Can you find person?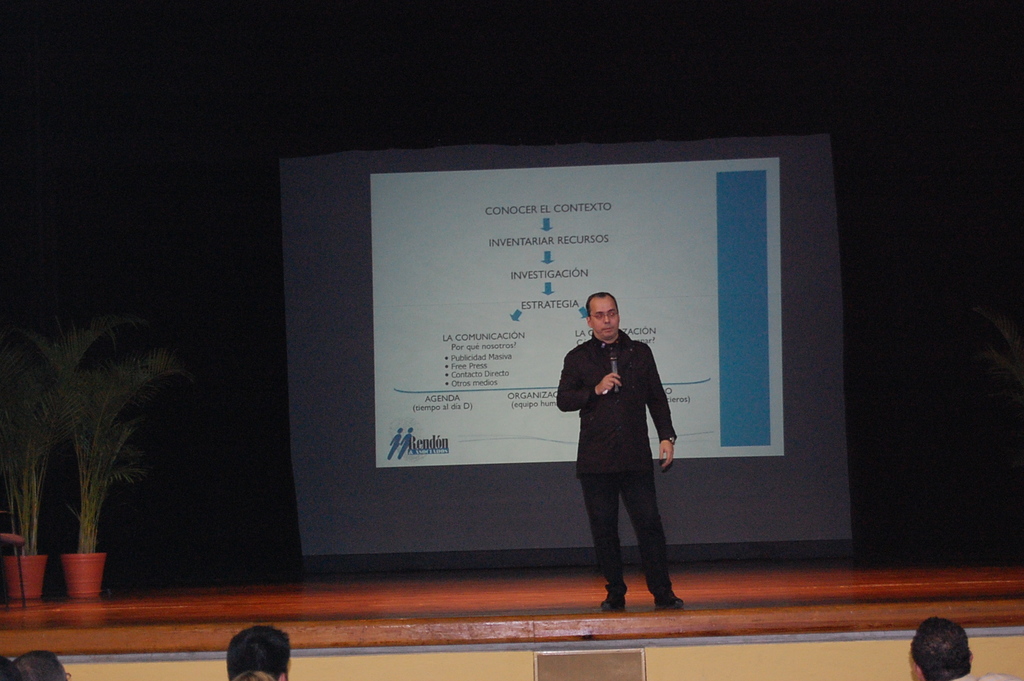
Yes, bounding box: bbox(0, 656, 18, 680).
